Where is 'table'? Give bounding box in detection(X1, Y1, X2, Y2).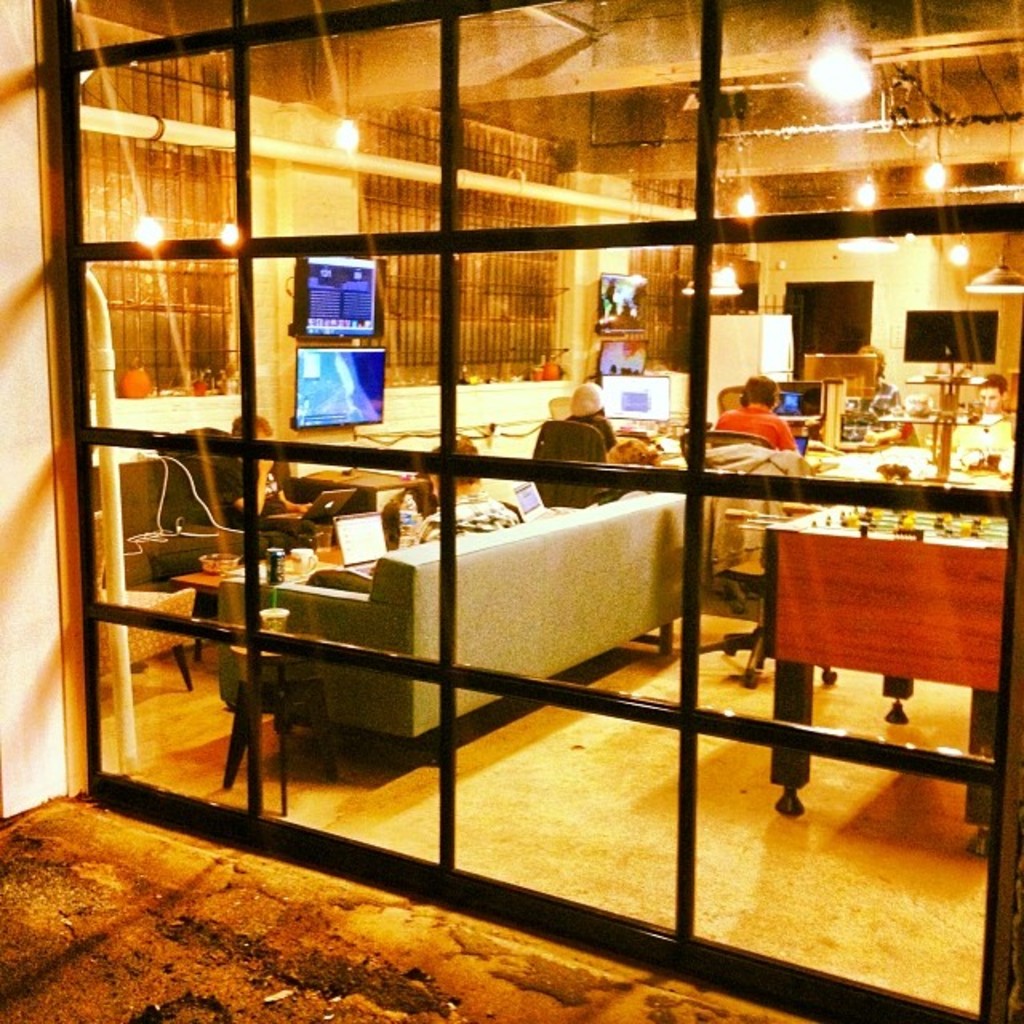
detection(734, 504, 1006, 872).
